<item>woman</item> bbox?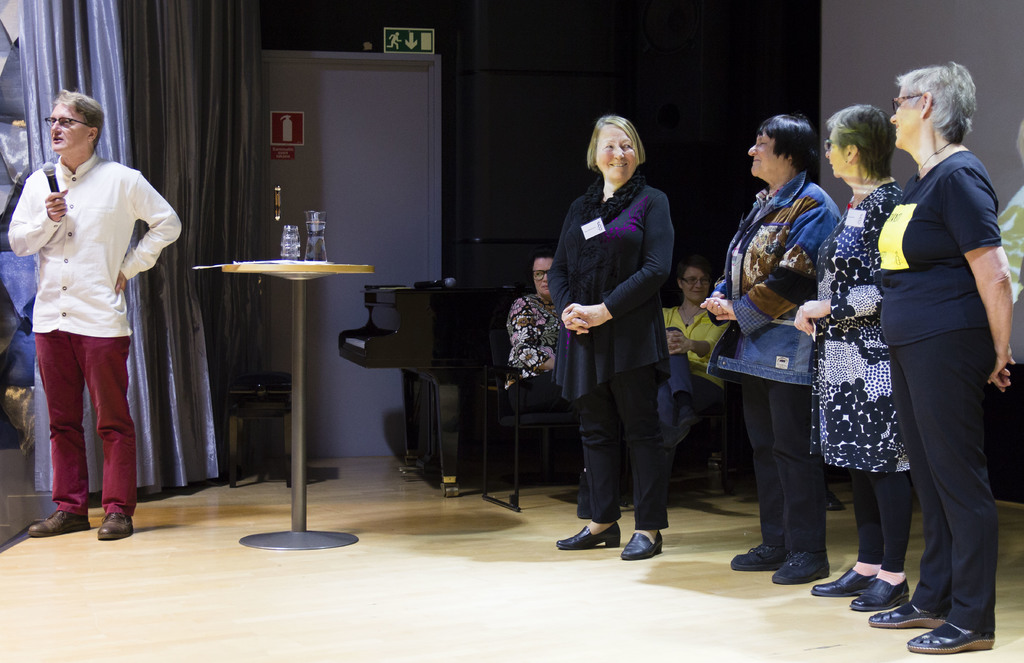
[left=866, top=58, right=1018, bottom=653]
